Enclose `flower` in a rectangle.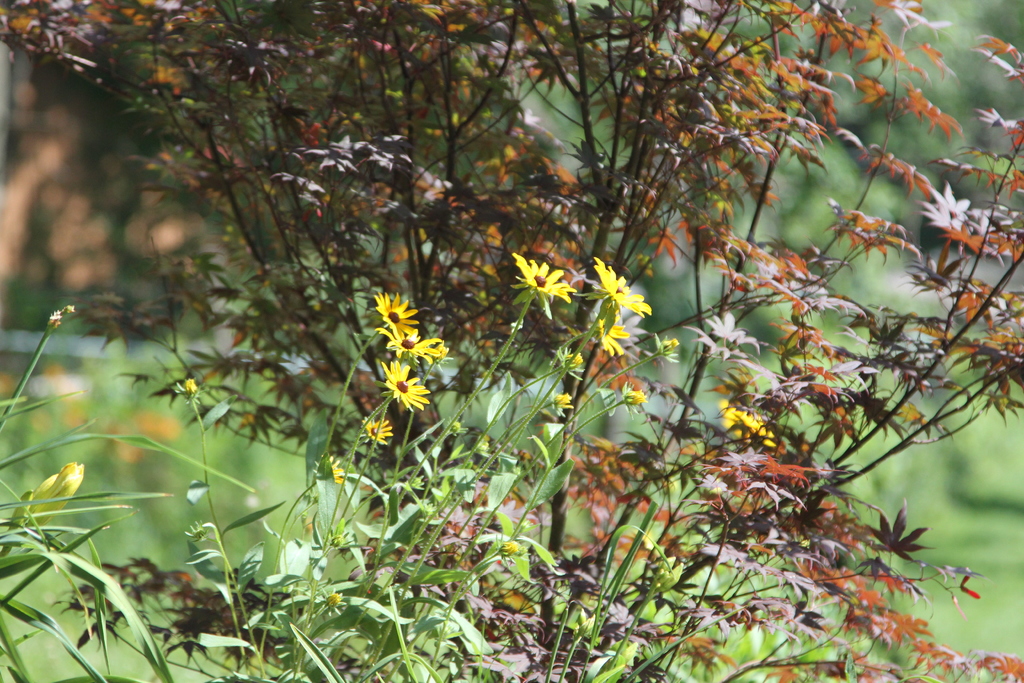
717:399:780:441.
